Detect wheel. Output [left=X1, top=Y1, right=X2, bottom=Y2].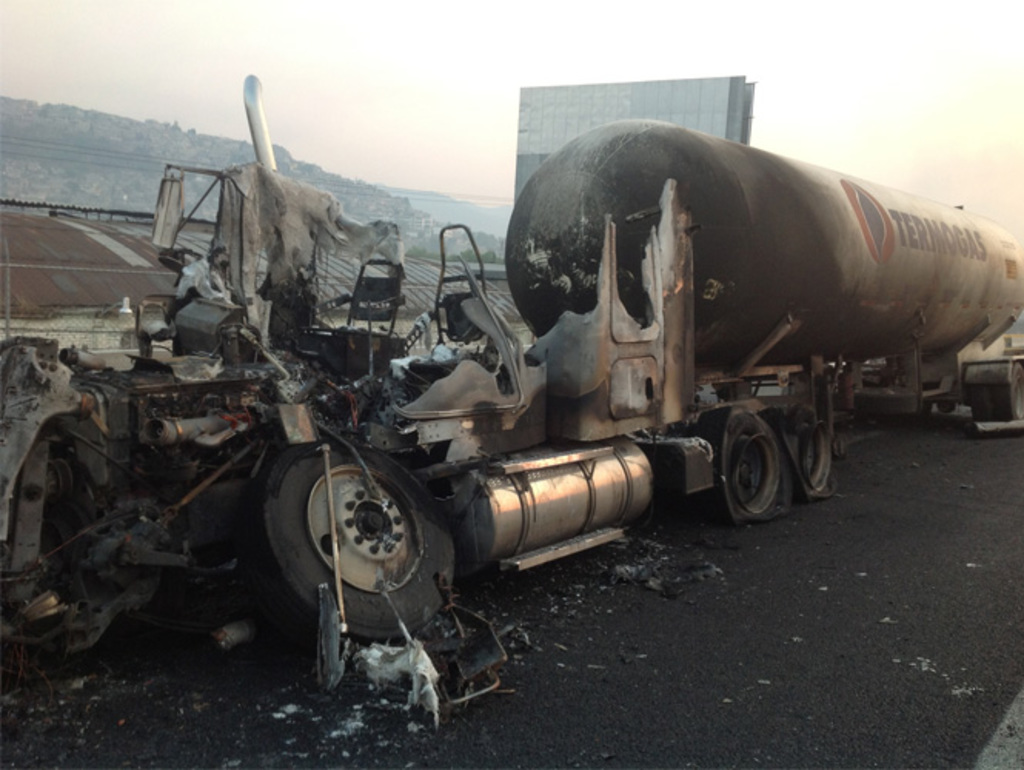
[left=782, top=405, right=830, bottom=502].
